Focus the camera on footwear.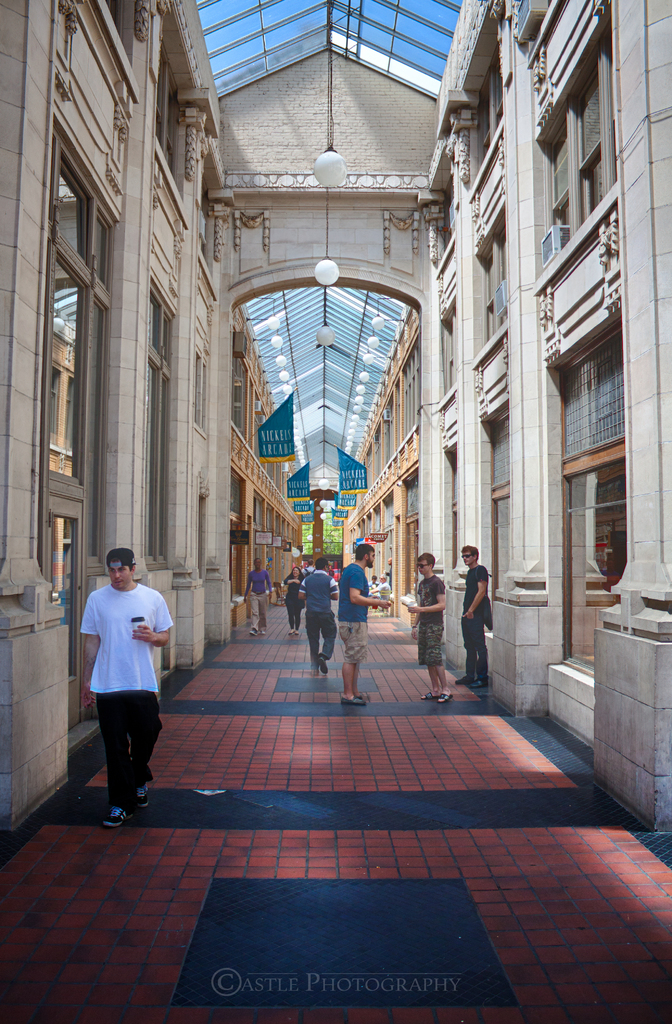
Focus region: <bbox>106, 807, 131, 829</bbox>.
